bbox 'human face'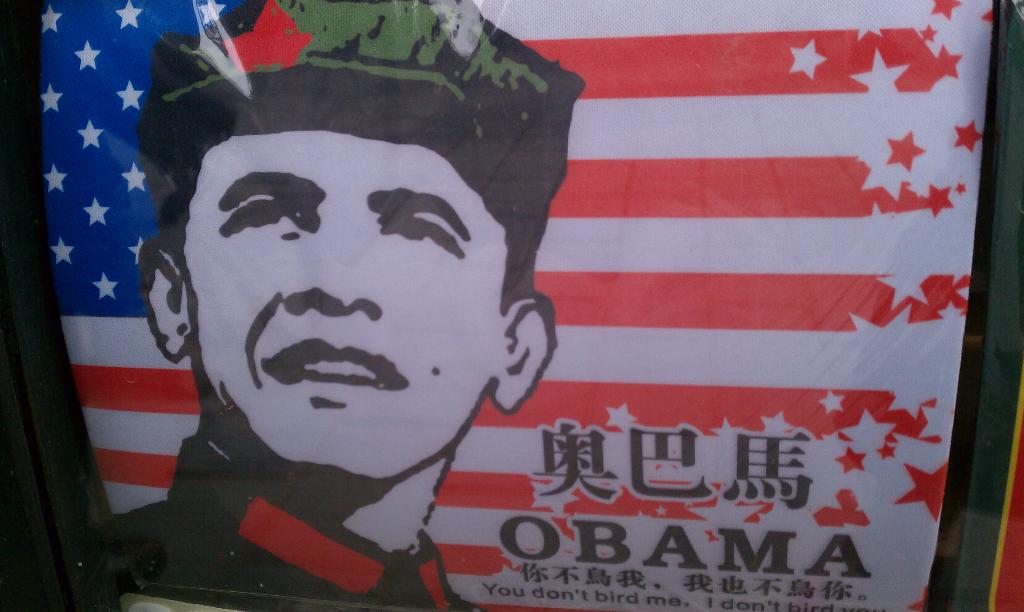
(left=188, top=130, right=493, bottom=479)
